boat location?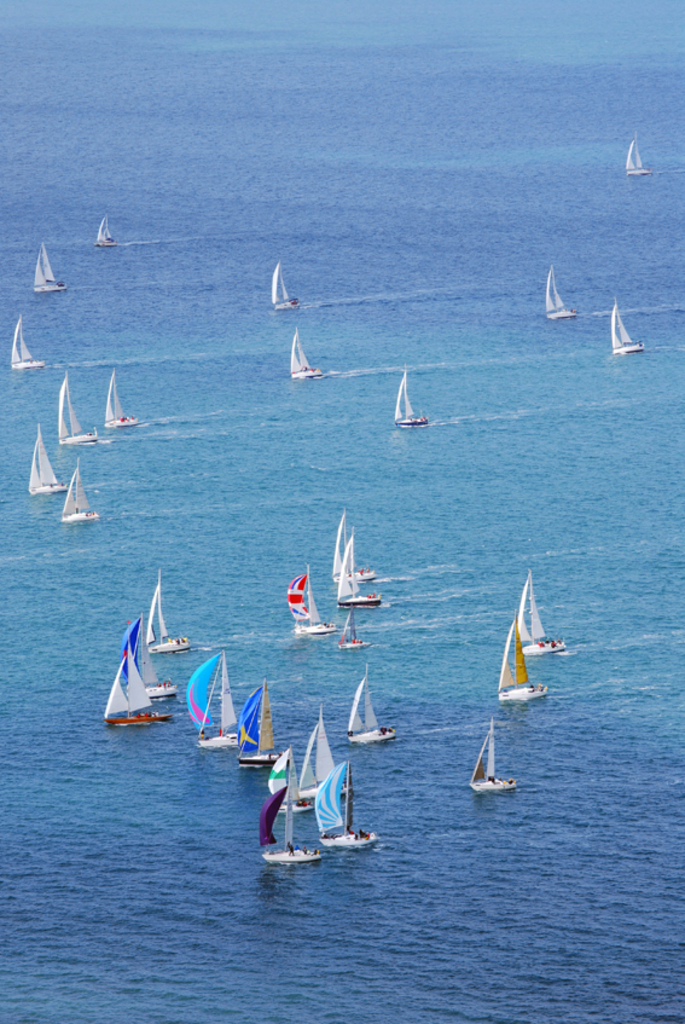
289, 335, 330, 375
